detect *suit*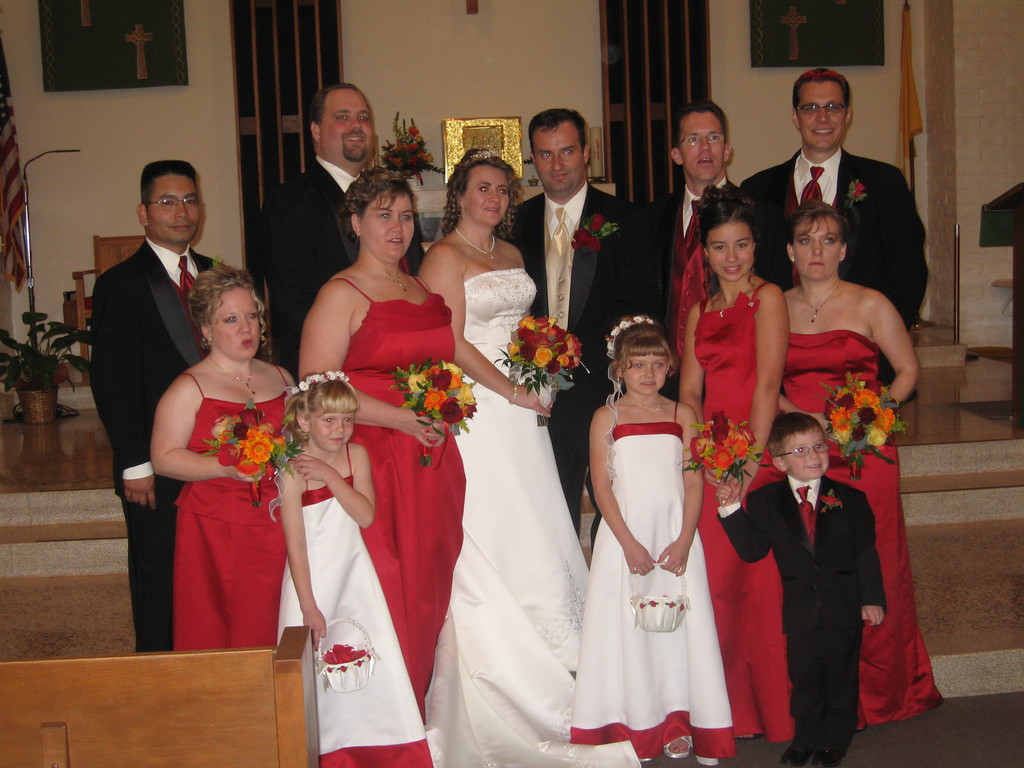
{"left": 249, "top": 155, "right": 430, "bottom": 392}
